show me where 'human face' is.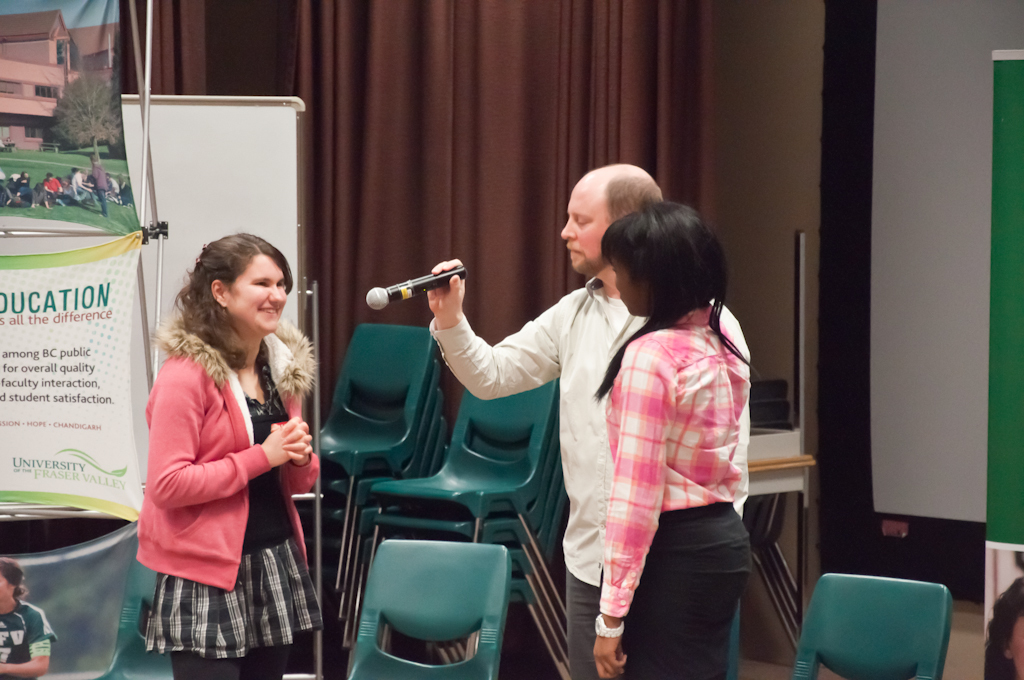
'human face' is at bbox(226, 250, 289, 338).
